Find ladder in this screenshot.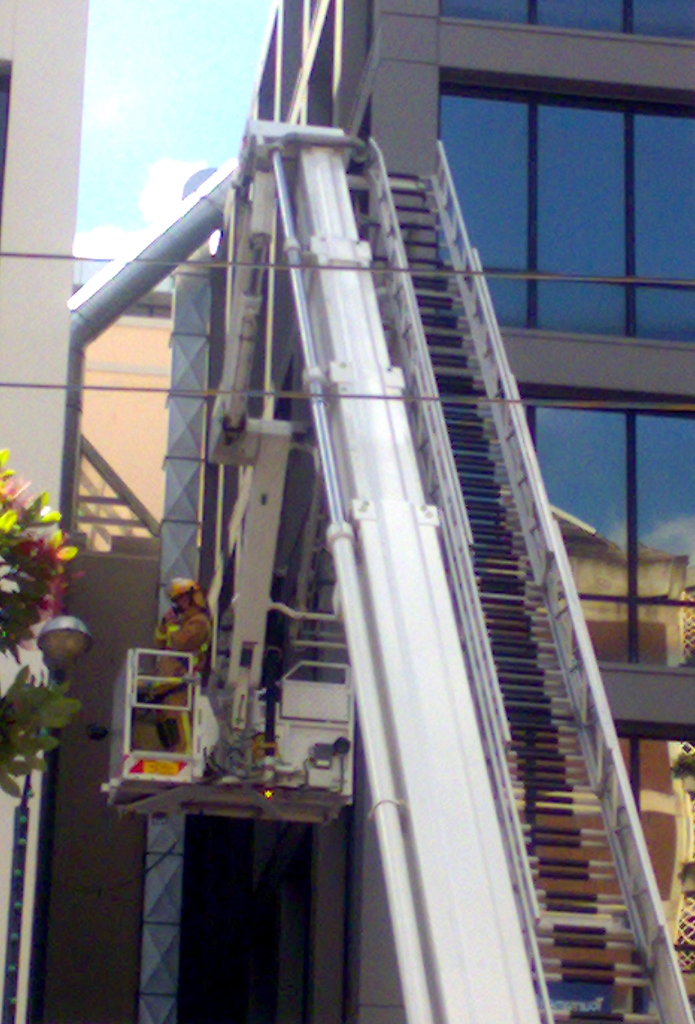
The bounding box for ladder is (left=355, top=132, right=694, bottom=1021).
